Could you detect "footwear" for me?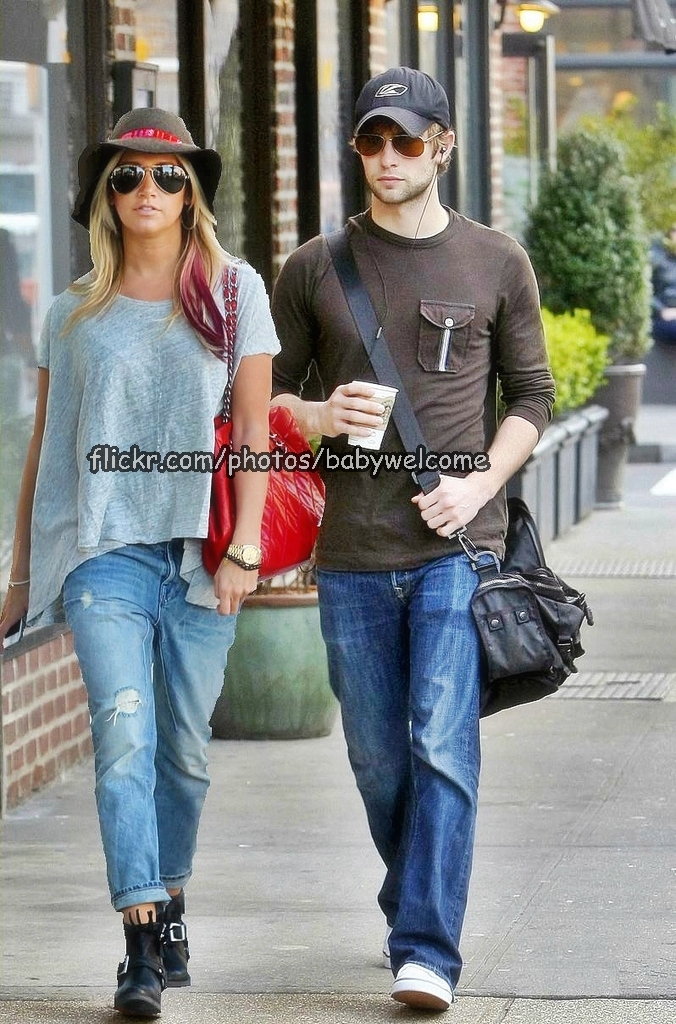
Detection result: x1=389, y1=961, x2=460, y2=1014.
